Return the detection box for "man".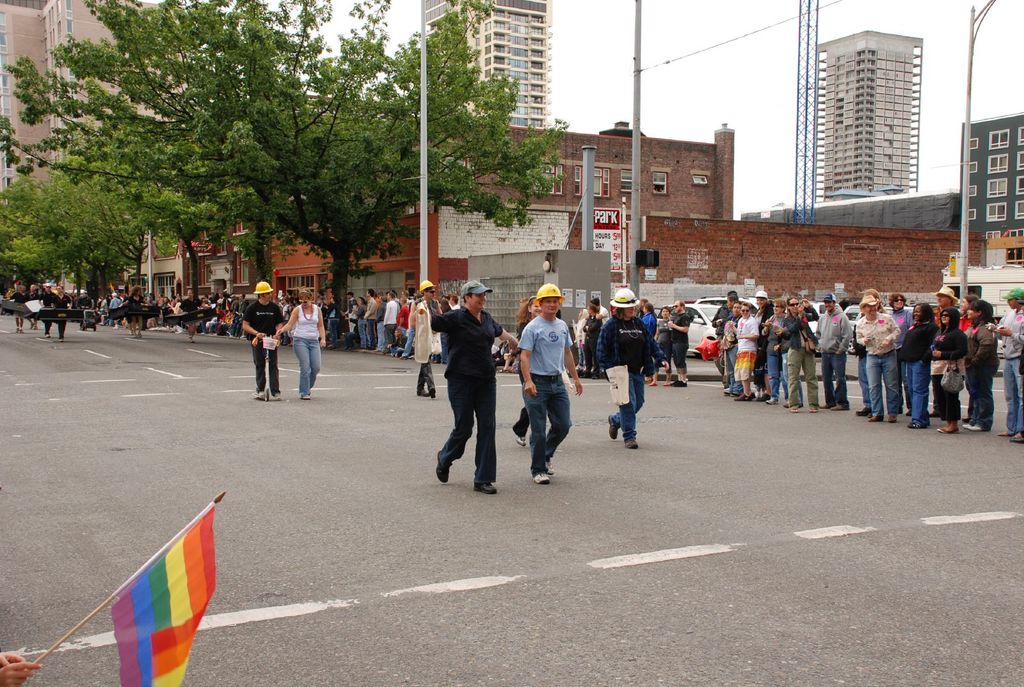
box=[407, 280, 442, 399].
